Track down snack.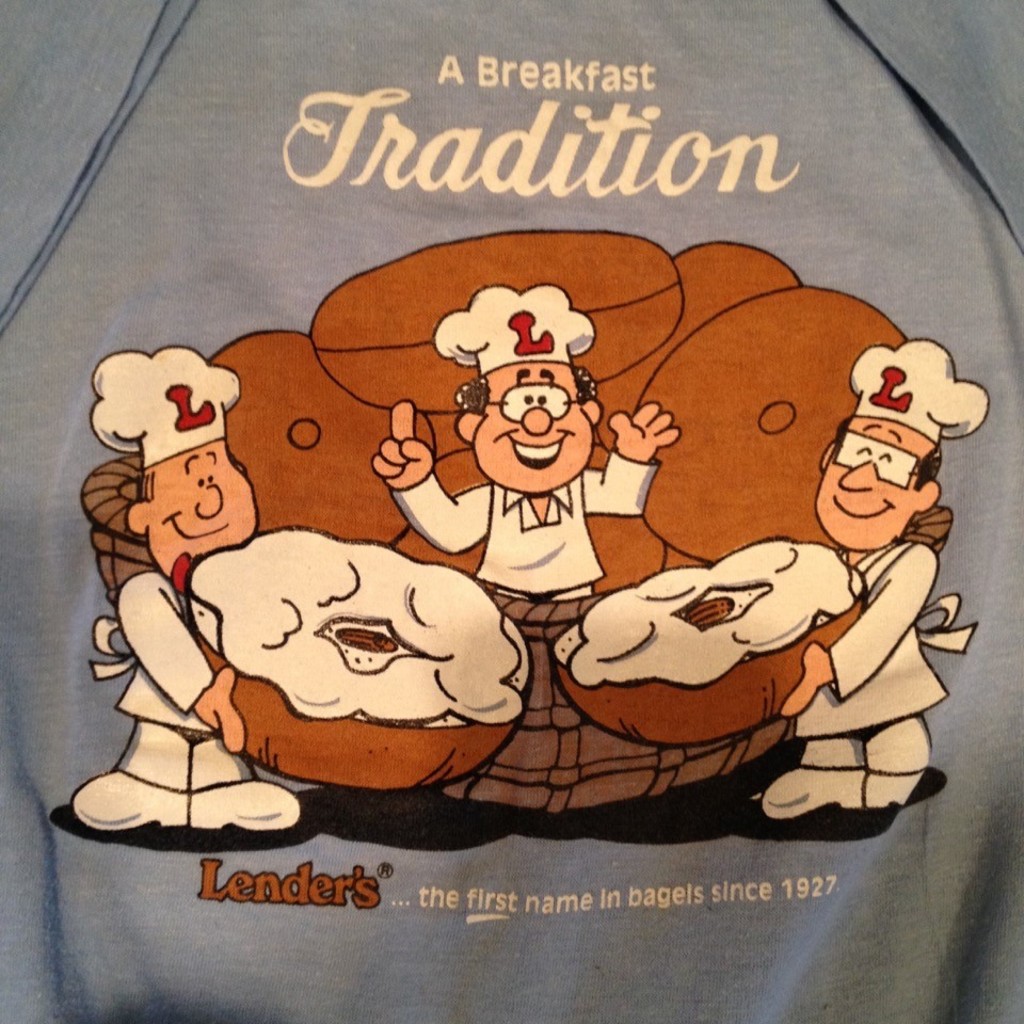
Tracked to [313, 251, 692, 411].
